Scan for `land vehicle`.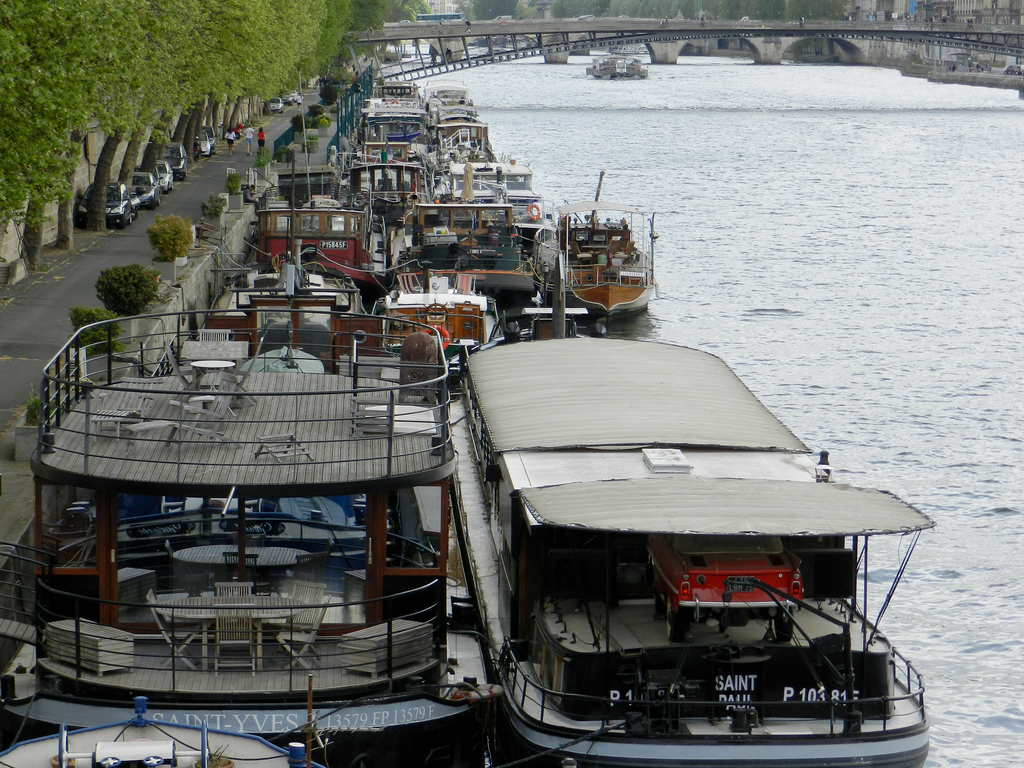
Scan result: pyautogui.locateOnScreen(154, 161, 173, 192).
